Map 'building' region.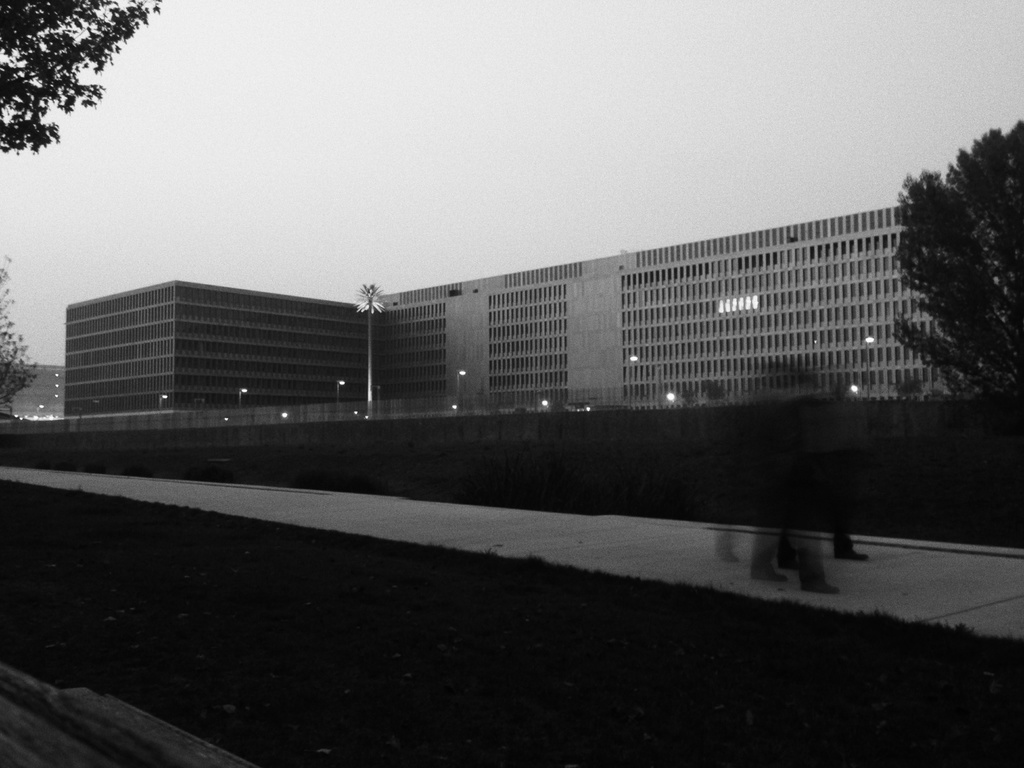
Mapped to 67 207 976 414.
